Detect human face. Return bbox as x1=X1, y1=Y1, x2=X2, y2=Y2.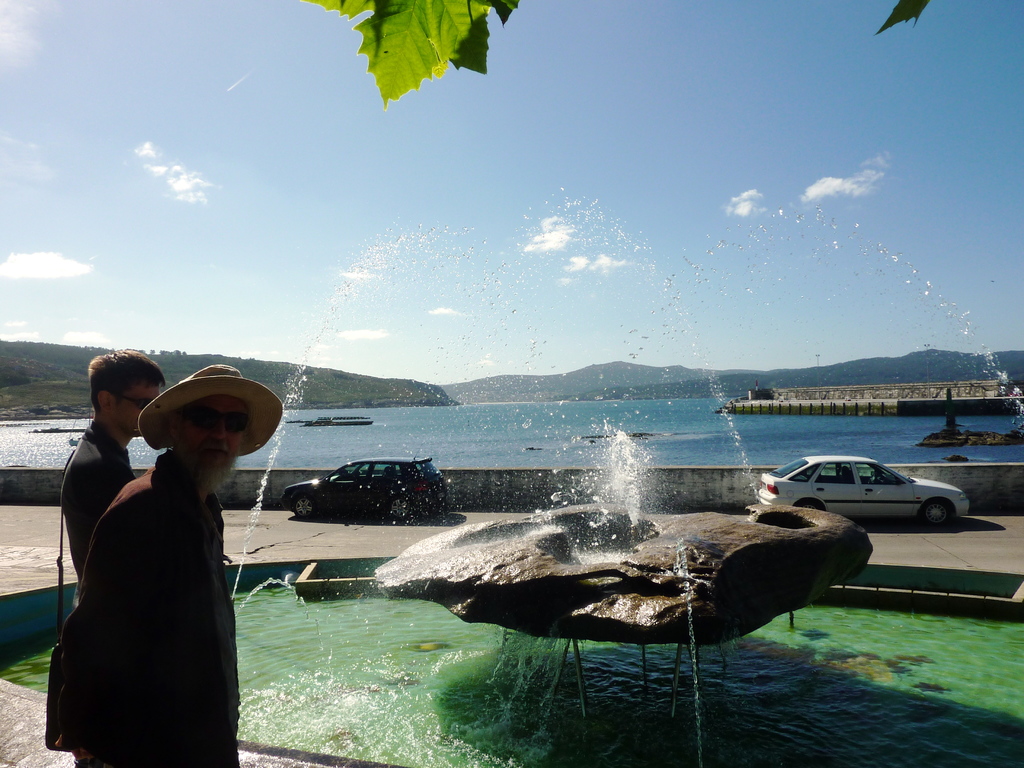
x1=114, y1=372, x2=157, y2=436.
